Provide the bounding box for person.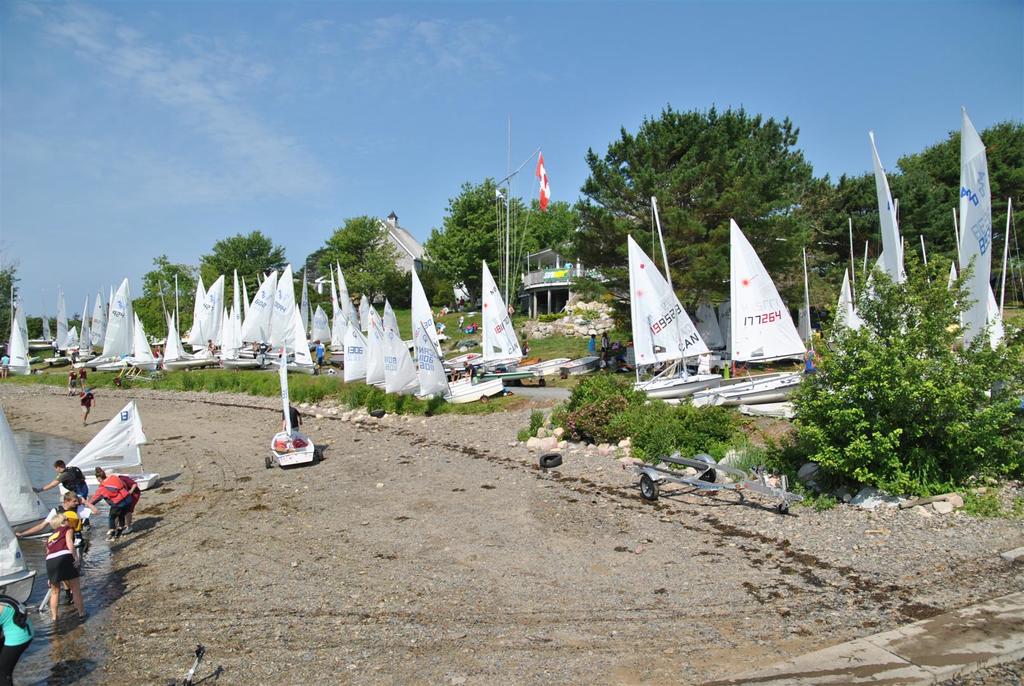
(43,462,88,502).
